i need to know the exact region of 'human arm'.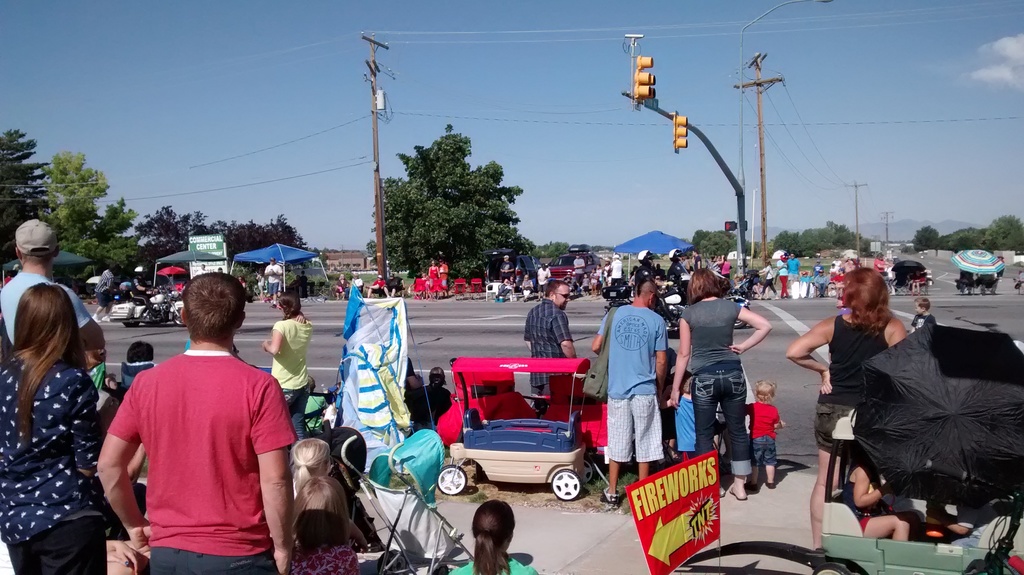
Region: [652,323,669,396].
